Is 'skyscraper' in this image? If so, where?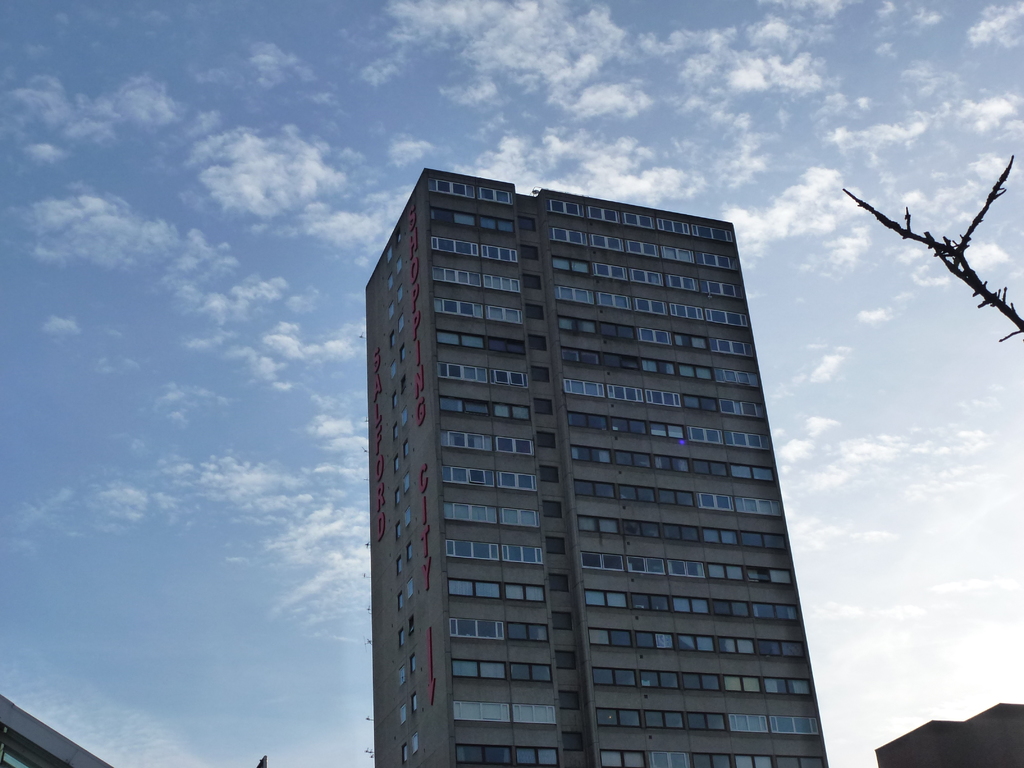
Yes, at [x1=366, y1=163, x2=830, y2=764].
